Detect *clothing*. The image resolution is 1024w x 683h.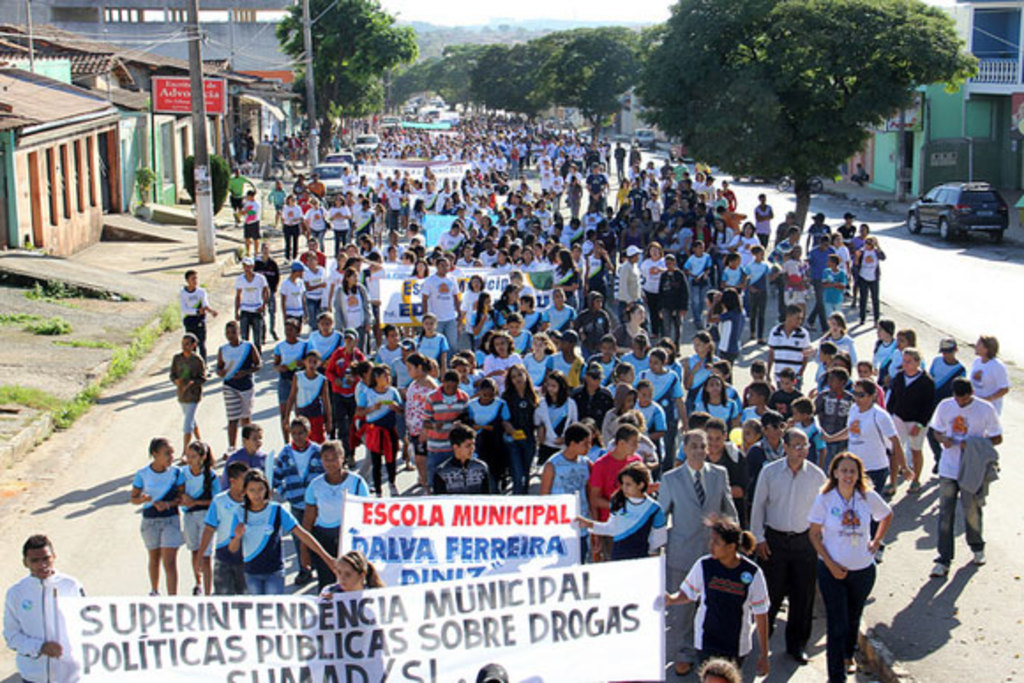
Rect(318, 581, 355, 602).
